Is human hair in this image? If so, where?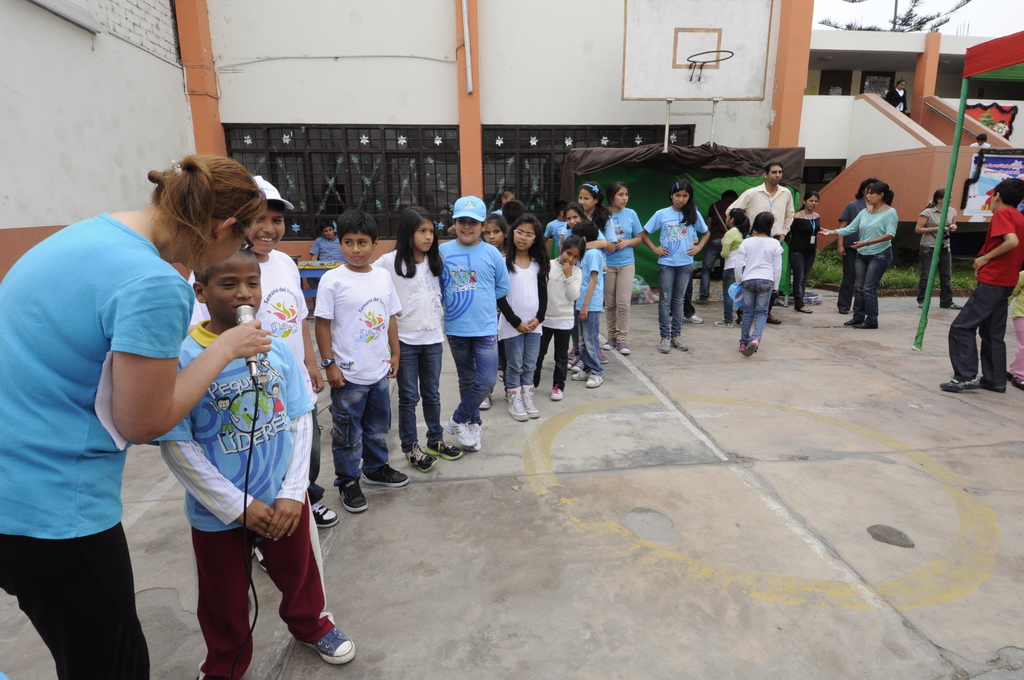
Yes, at bbox=[502, 198, 525, 225].
